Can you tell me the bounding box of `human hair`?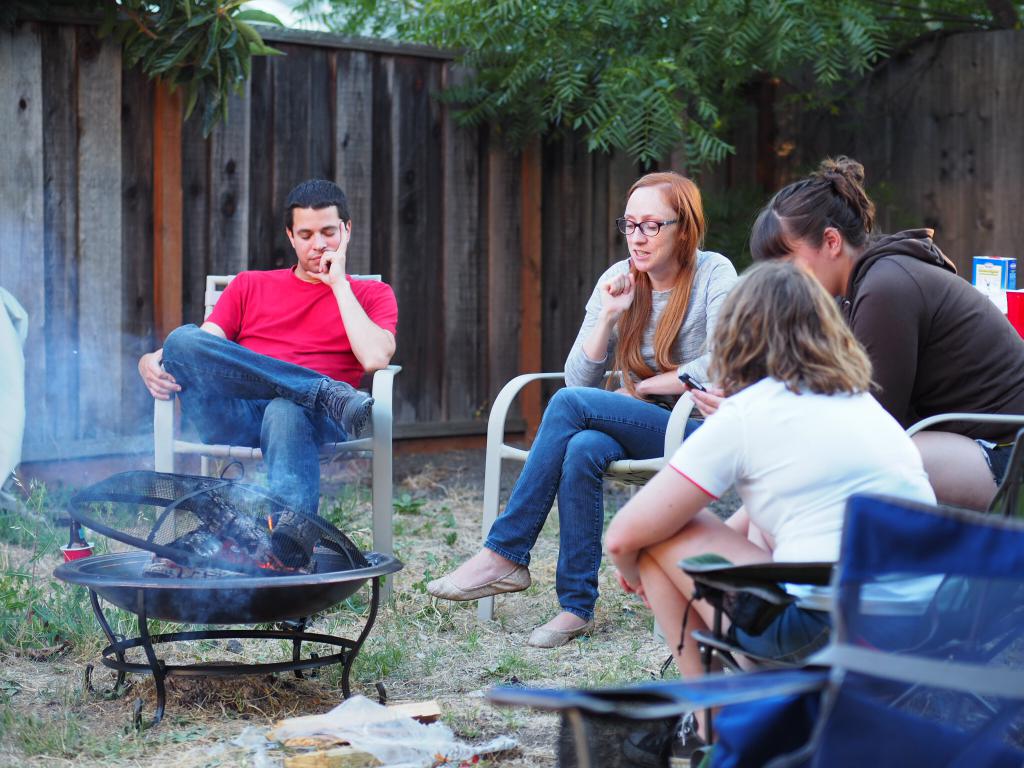
(x1=703, y1=259, x2=882, y2=418).
